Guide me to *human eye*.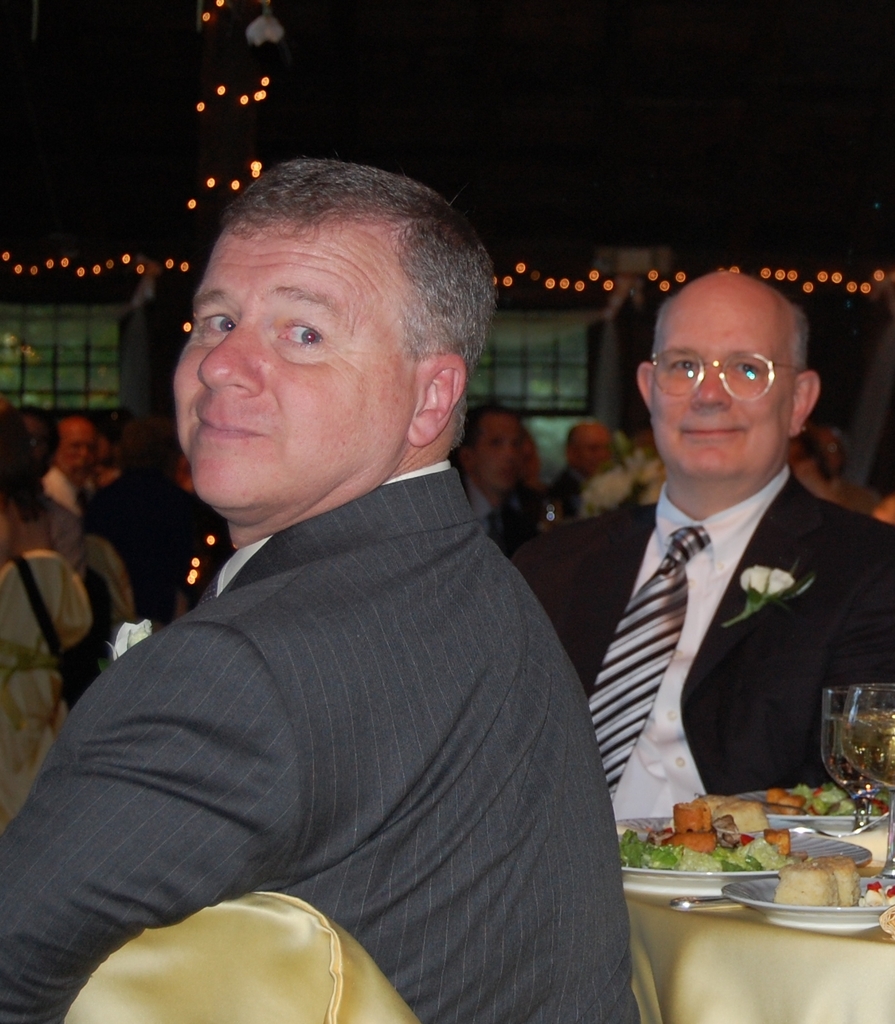
Guidance: locate(275, 312, 327, 352).
